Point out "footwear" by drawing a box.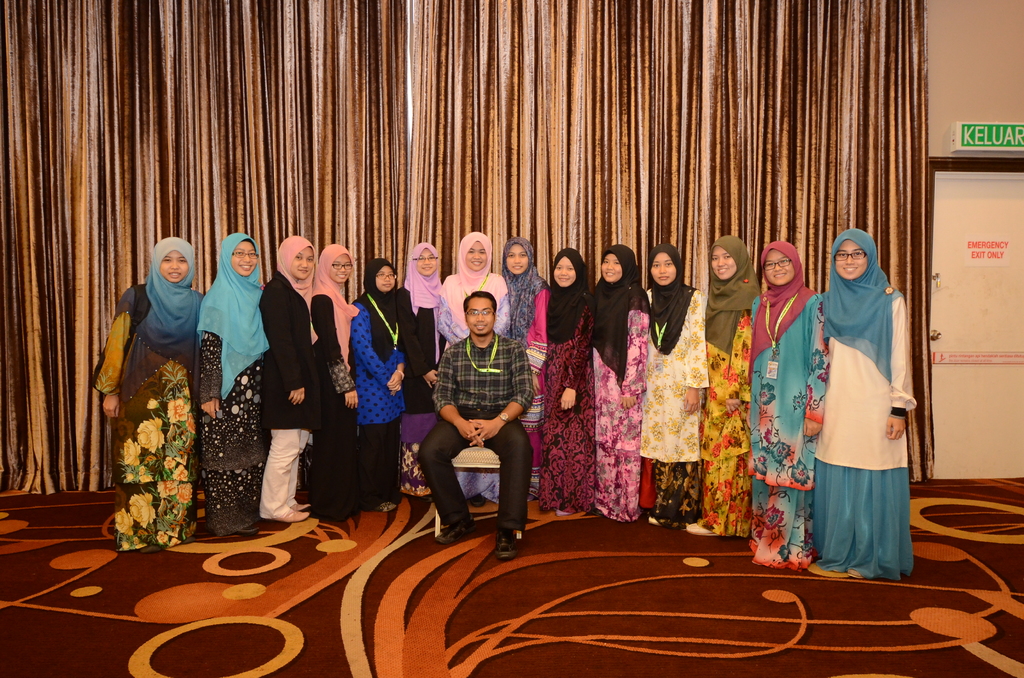
crop(495, 528, 519, 561).
